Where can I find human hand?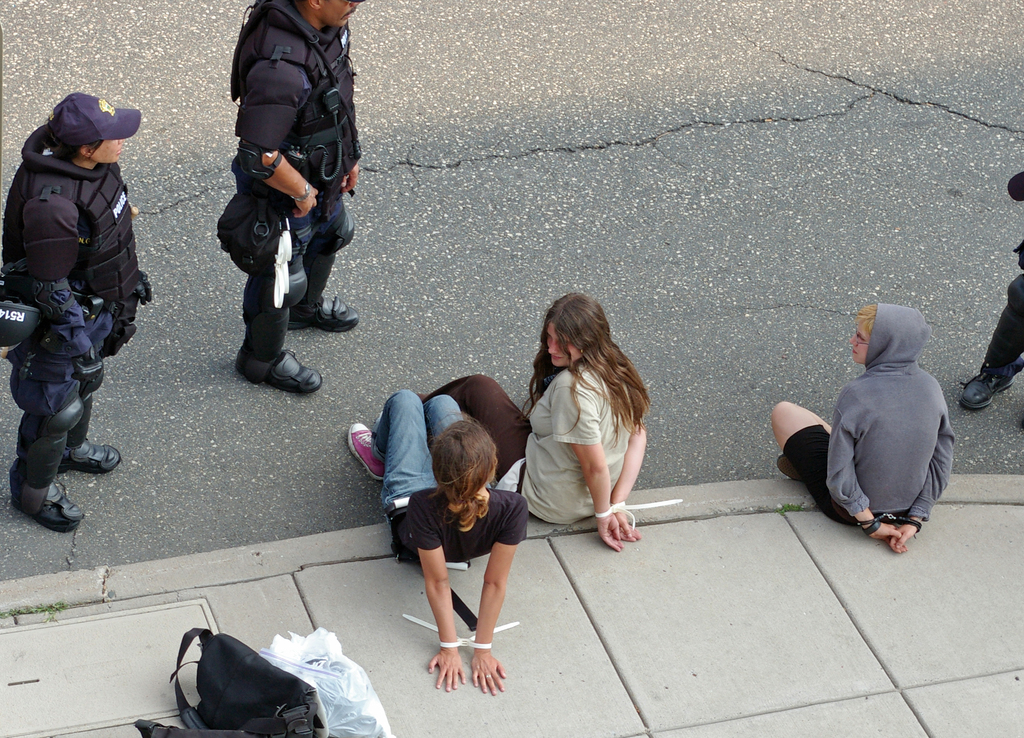
You can find it at 470:651:508:700.
